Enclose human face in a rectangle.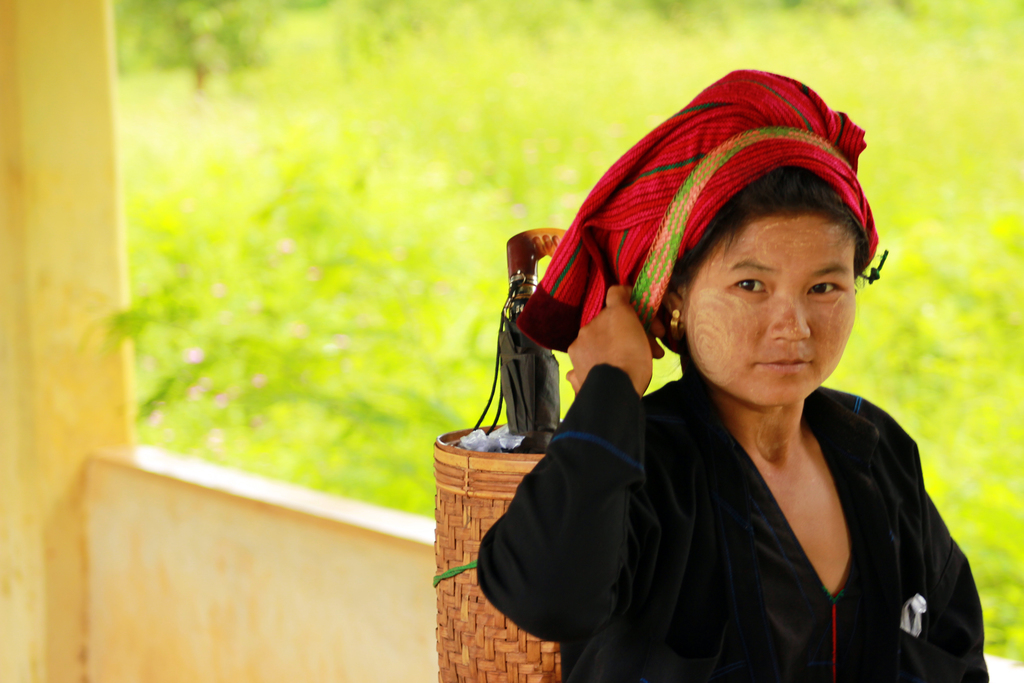
<box>677,211,843,407</box>.
